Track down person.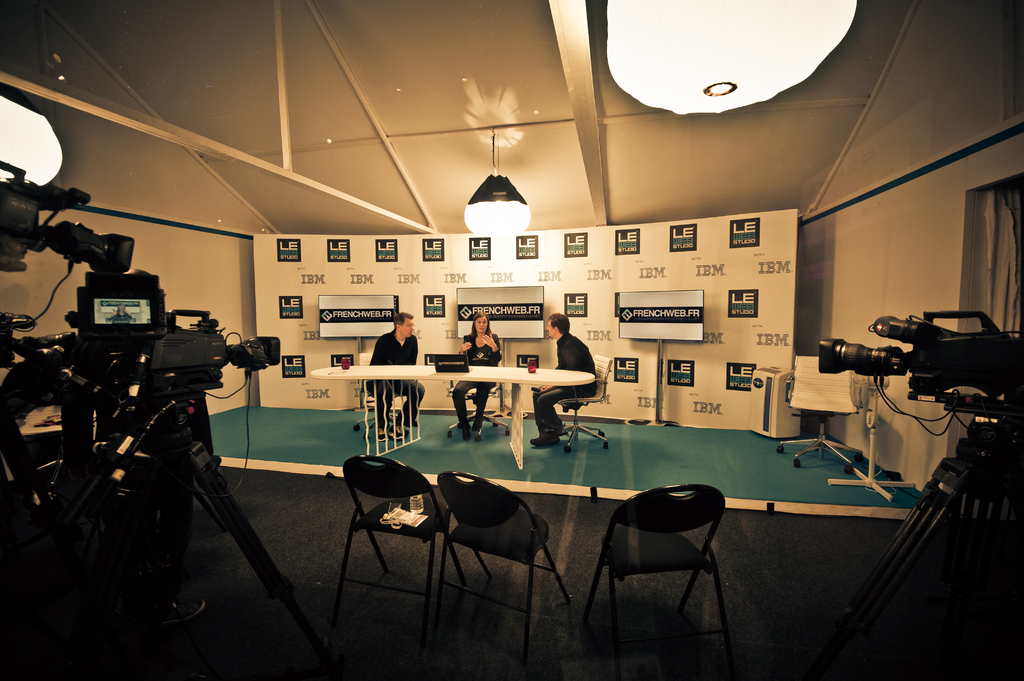
Tracked to {"left": 451, "top": 316, "right": 502, "bottom": 433}.
